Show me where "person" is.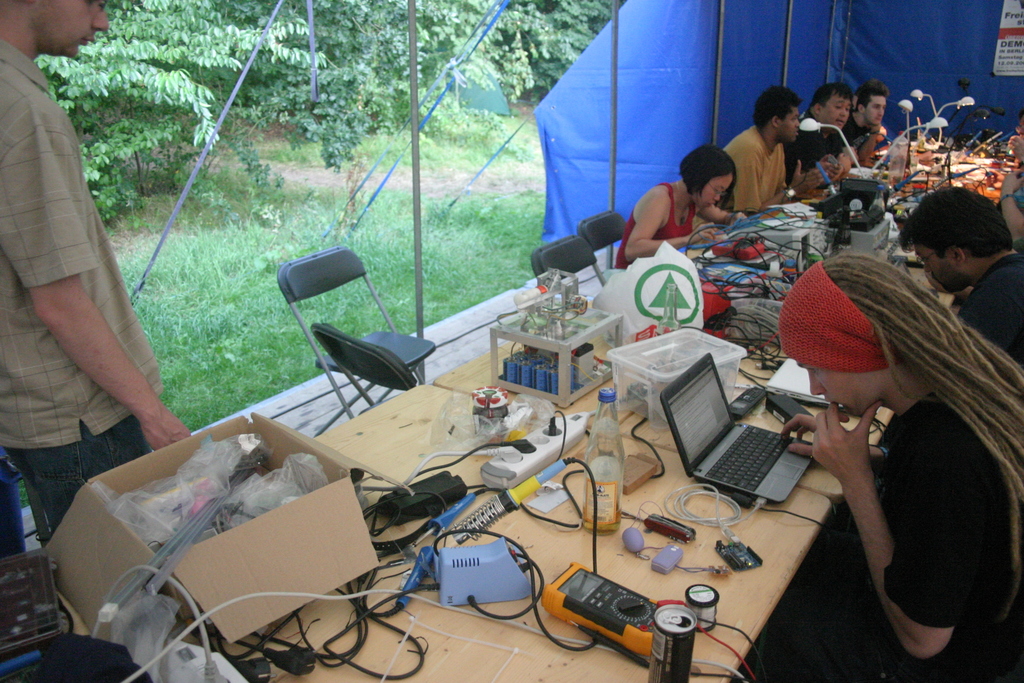
"person" is at 616/142/748/270.
